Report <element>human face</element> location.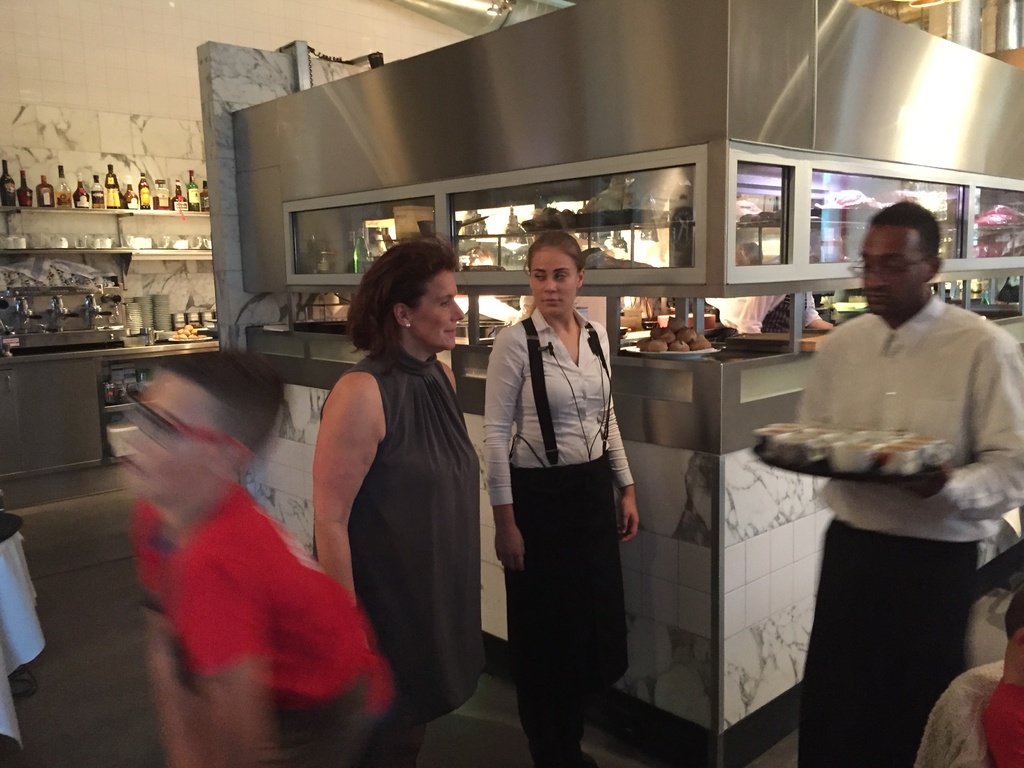
Report: box=[861, 225, 924, 321].
